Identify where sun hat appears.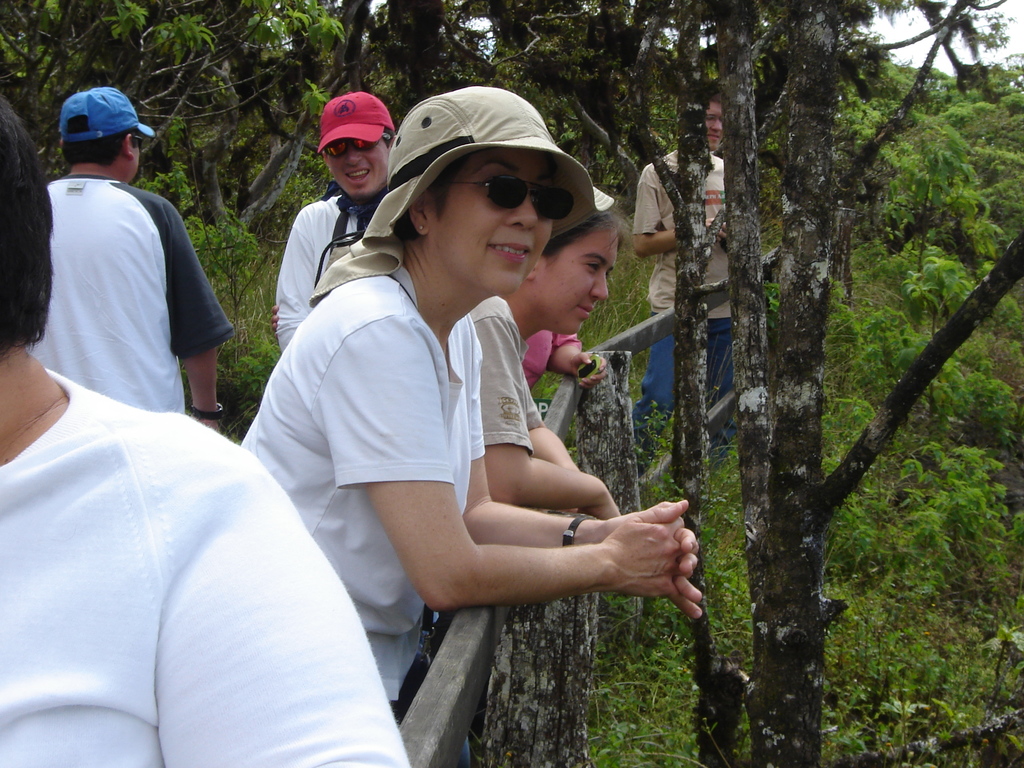
Appears at {"x1": 54, "y1": 78, "x2": 158, "y2": 156}.
